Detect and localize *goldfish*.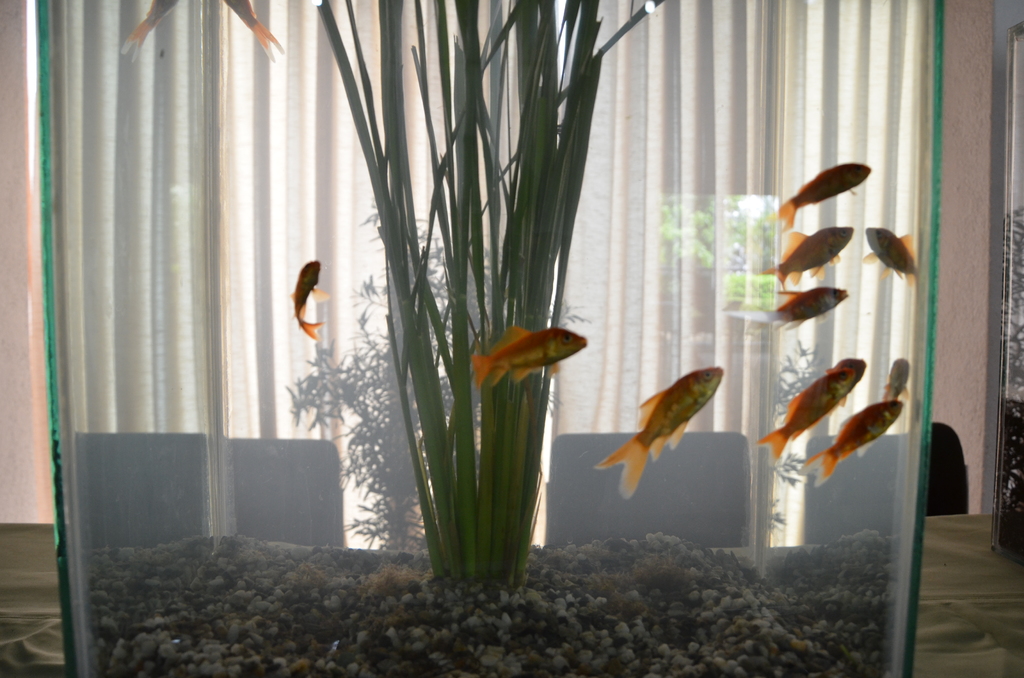
Localized at (left=757, top=360, right=861, bottom=457).
